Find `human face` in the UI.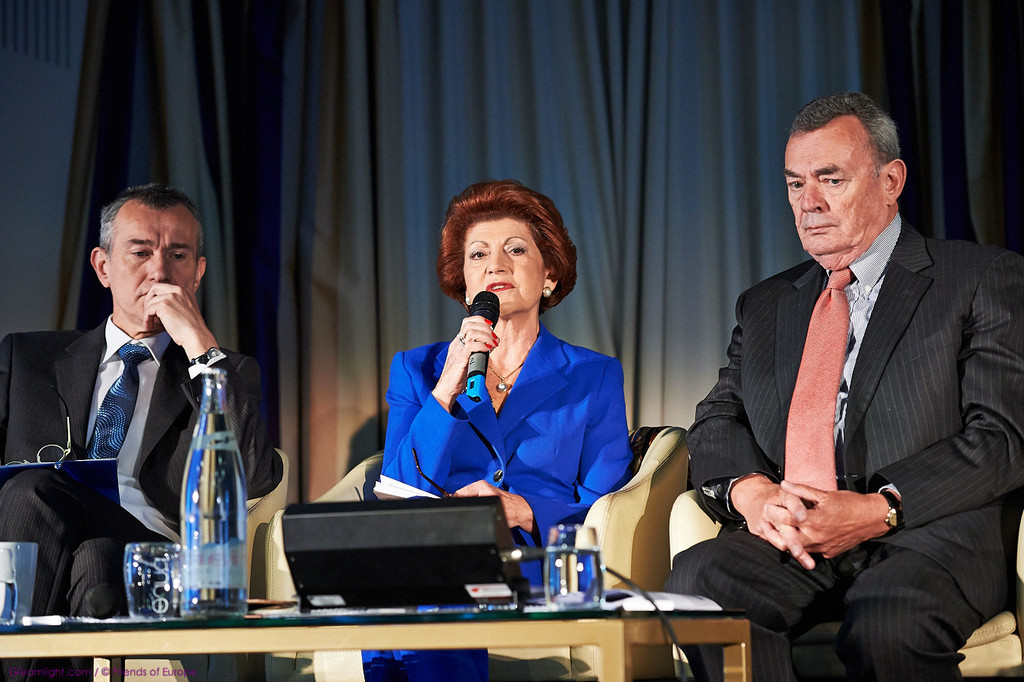
UI element at x1=460 y1=214 x2=545 y2=318.
